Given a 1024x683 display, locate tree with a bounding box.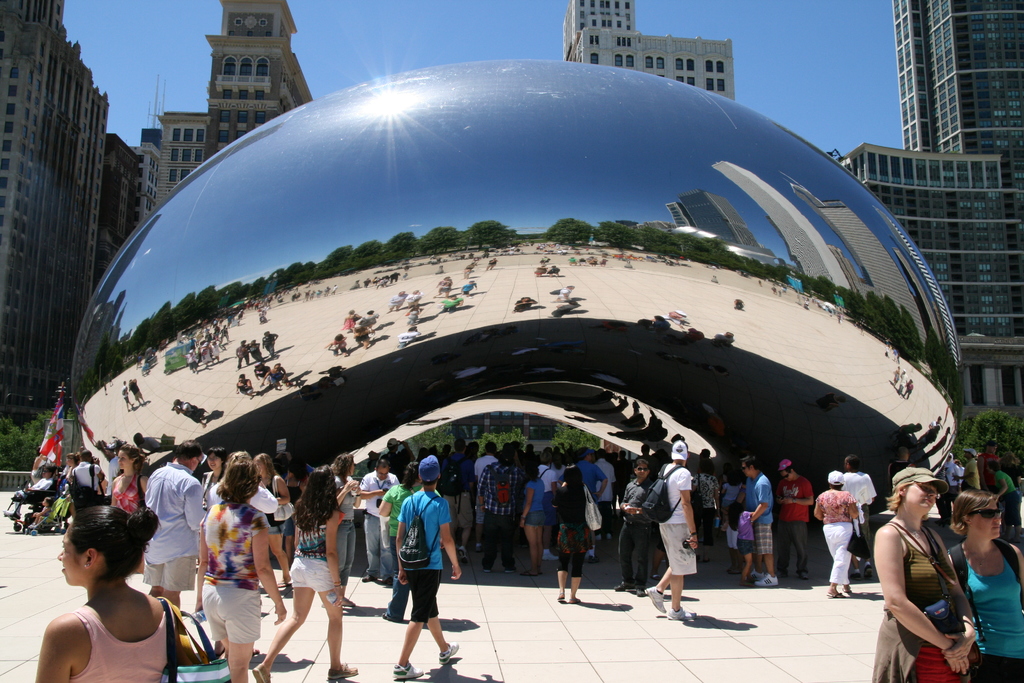
Located: 413 409 591 457.
